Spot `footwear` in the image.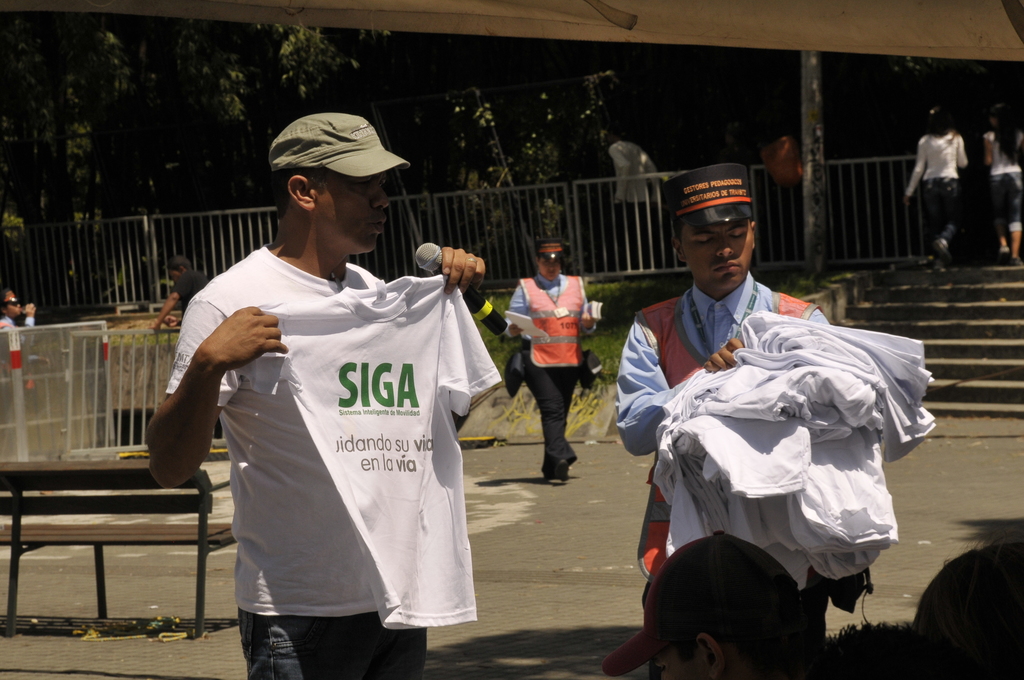
`footwear` found at x1=545, y1=464, x2=569, y2=482.
